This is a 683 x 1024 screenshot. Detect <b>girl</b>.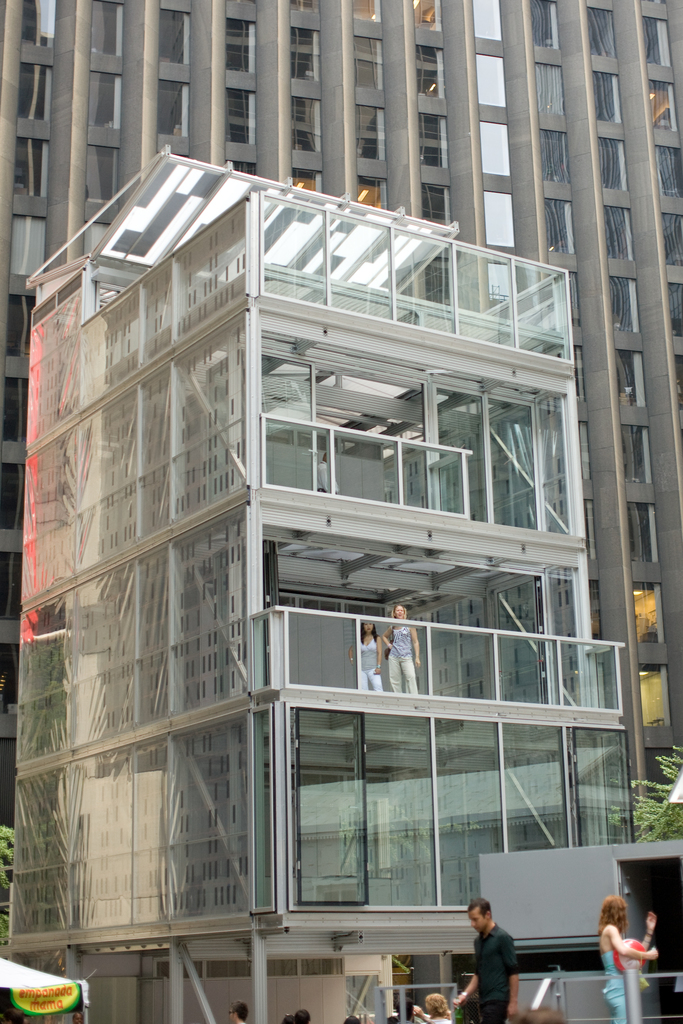
crop(604, 902, 667, 1000).
